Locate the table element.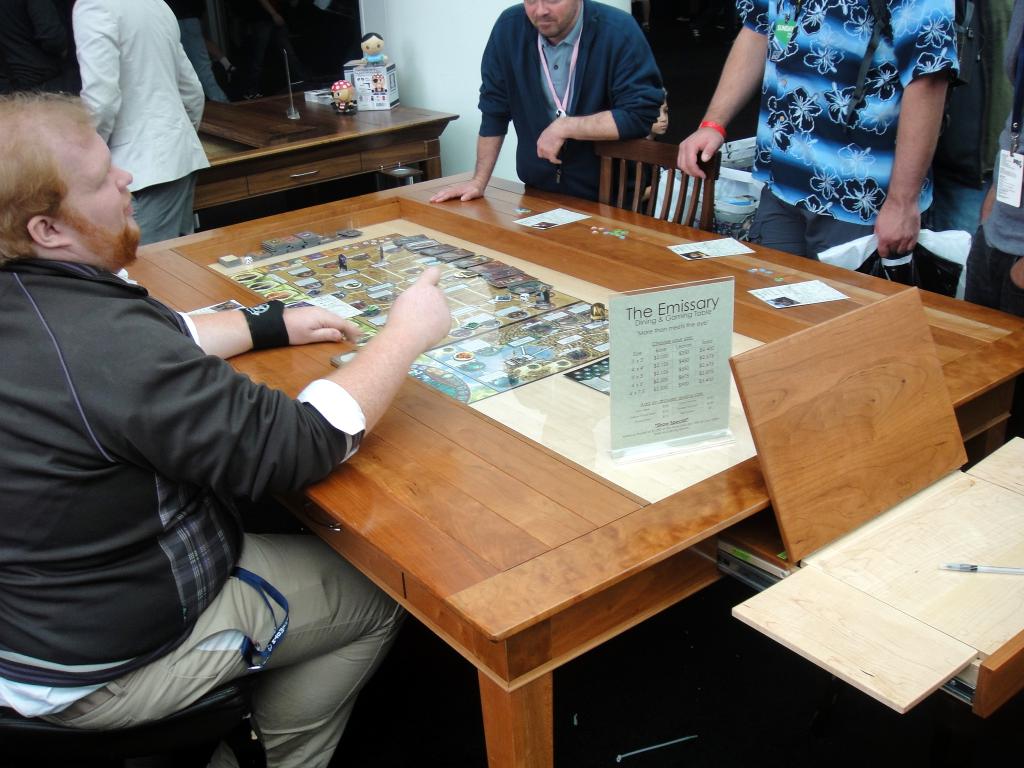
Element bbox: 191,87,452,226.
